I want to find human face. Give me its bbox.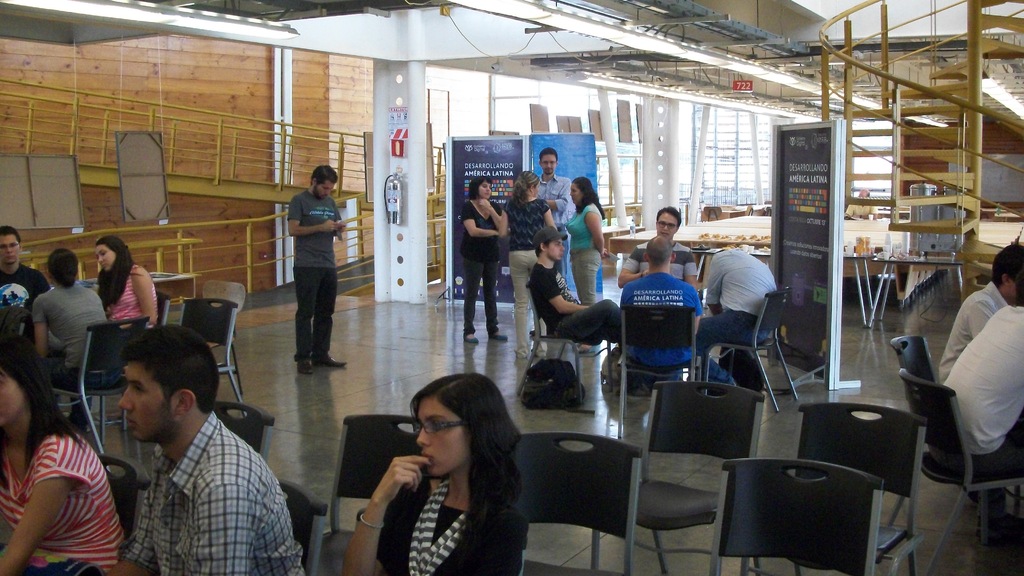
<region>412, 395, 473, 481</region>.
